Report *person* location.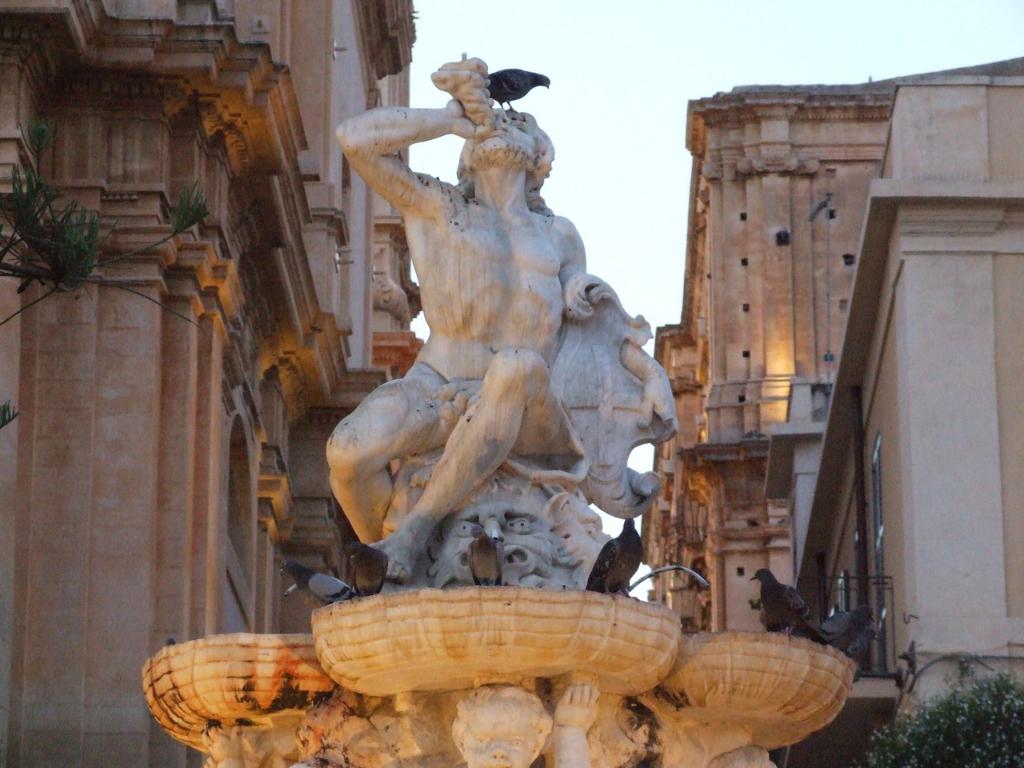
Report: bbox=(317, 74, 685, 589).
